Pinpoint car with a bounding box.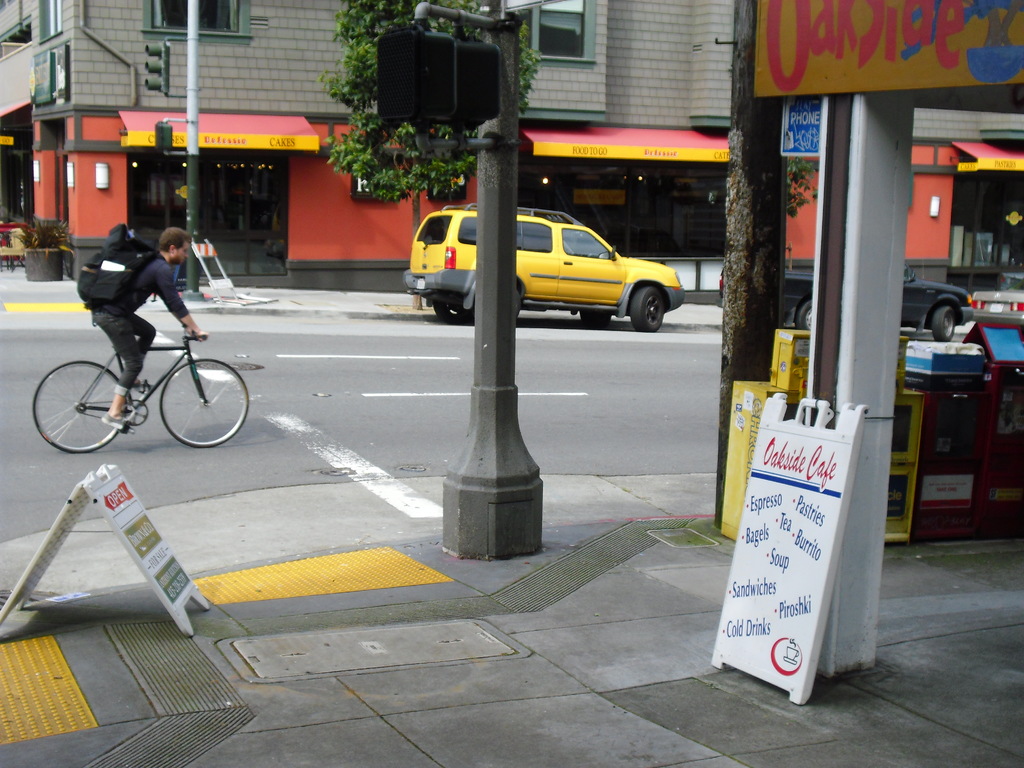
Rect(719, 260, 973, 342).
